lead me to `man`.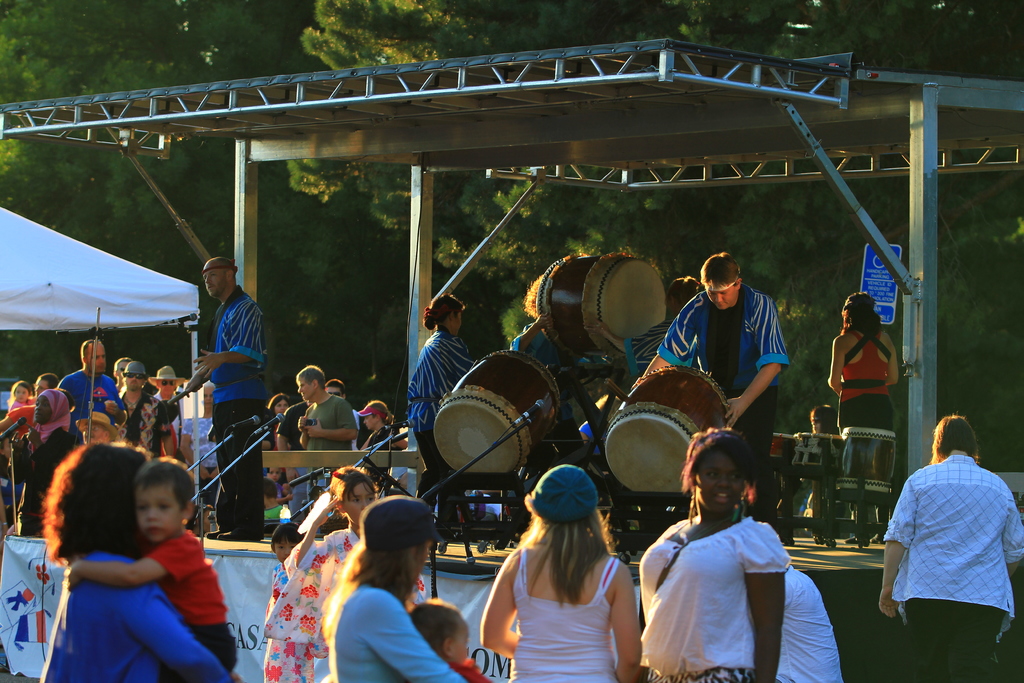
Lead to box=[634, 252, 796, 545].
